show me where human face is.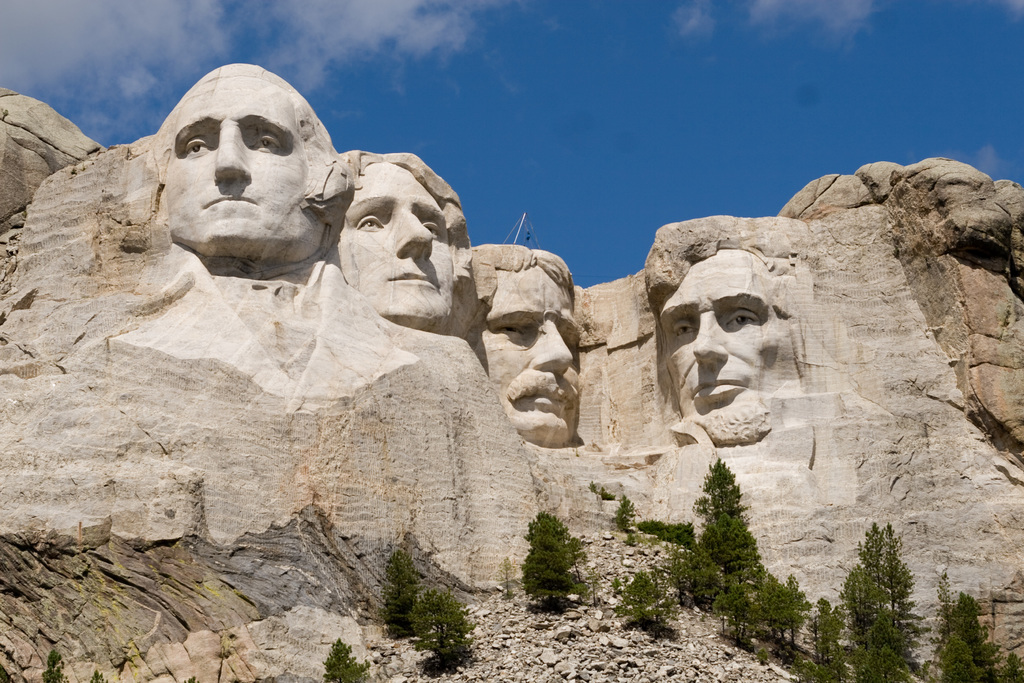
human face is at Rect(162, 59, 314, 264).
